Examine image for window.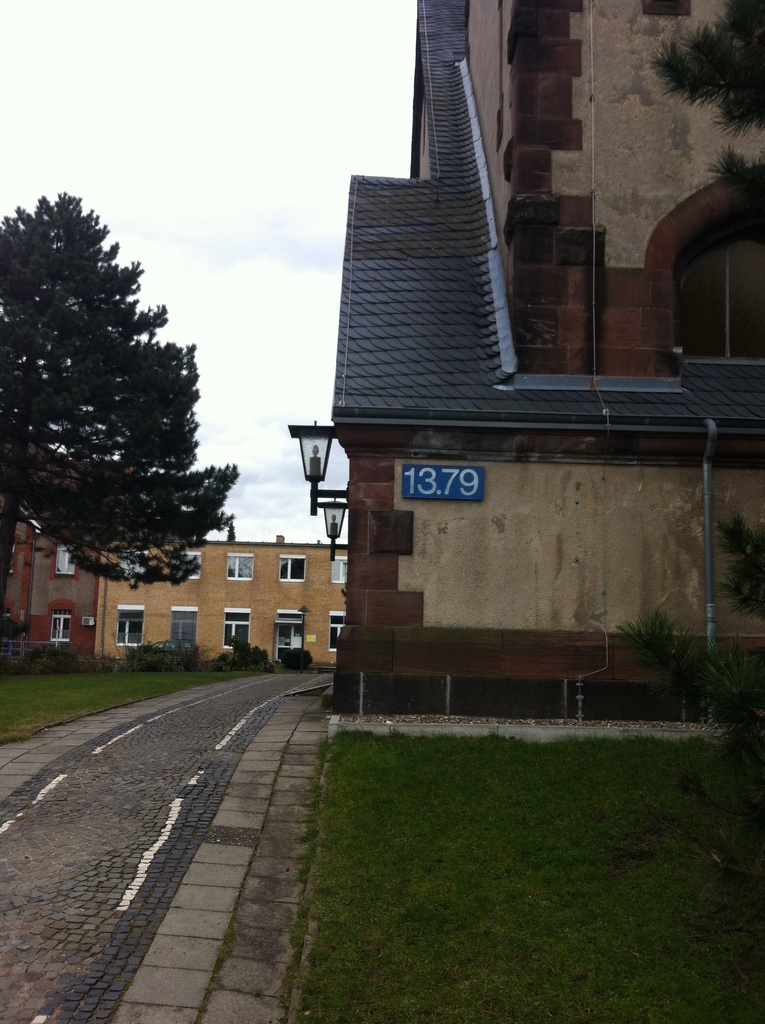
Examination result: region(280, 554, 307, 581).
